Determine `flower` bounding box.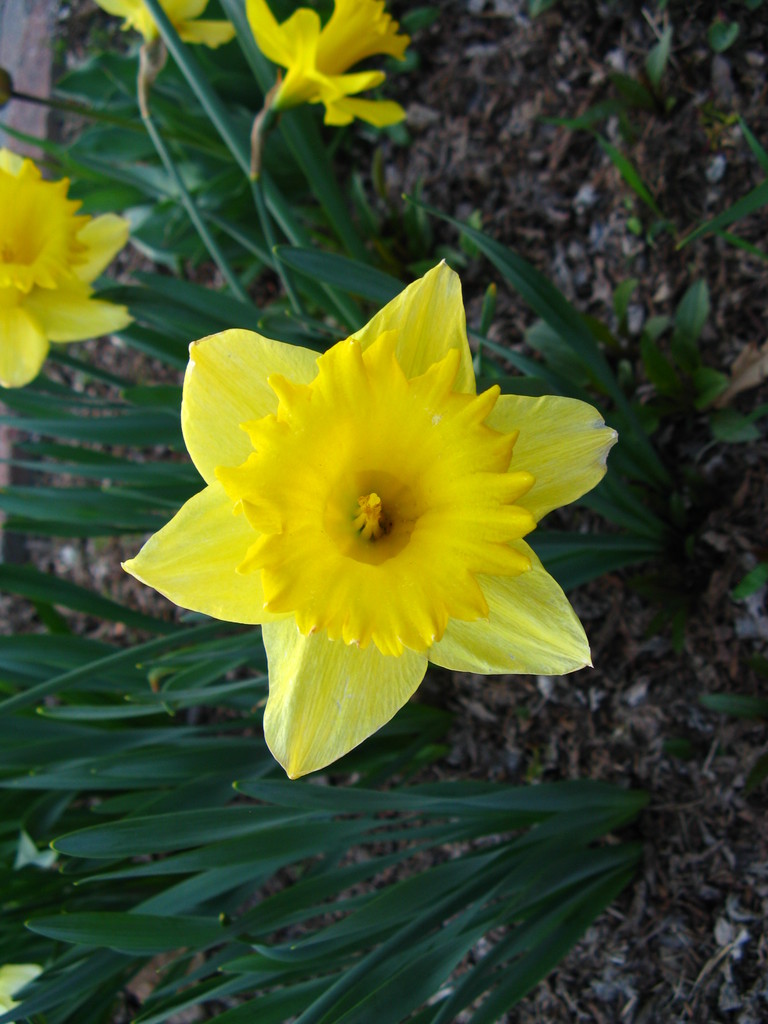
Determined: (left=247, top=0, right=408, bottom=127).
